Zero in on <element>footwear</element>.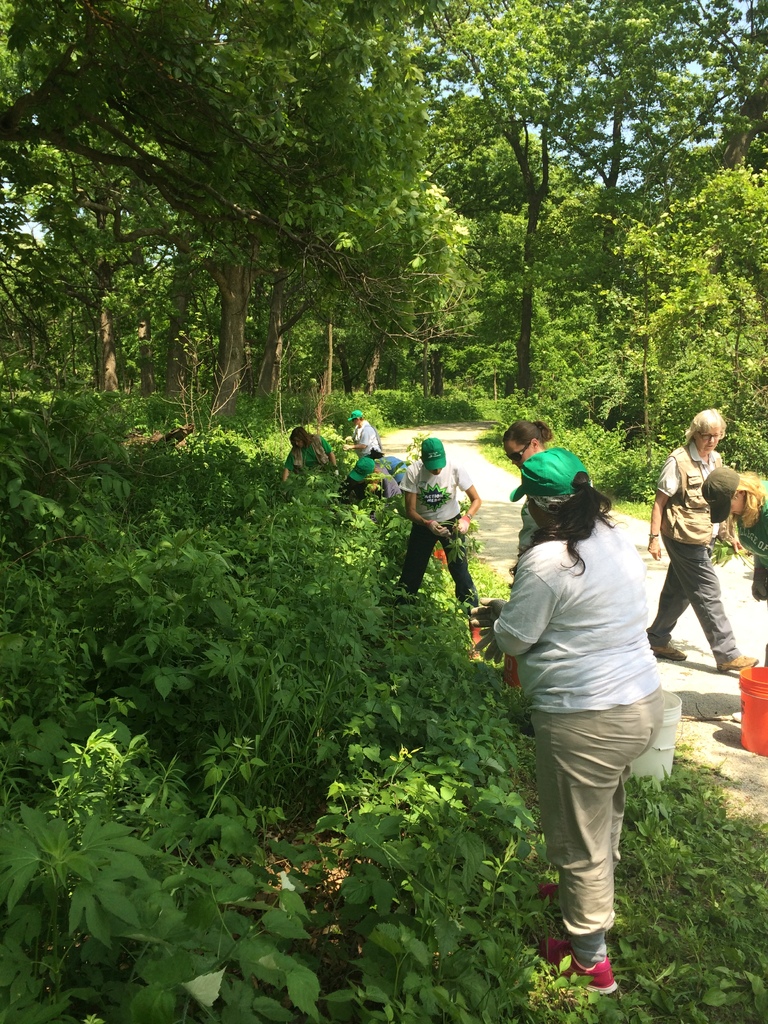
Zeroed in: (719, 646, 765, 676).
